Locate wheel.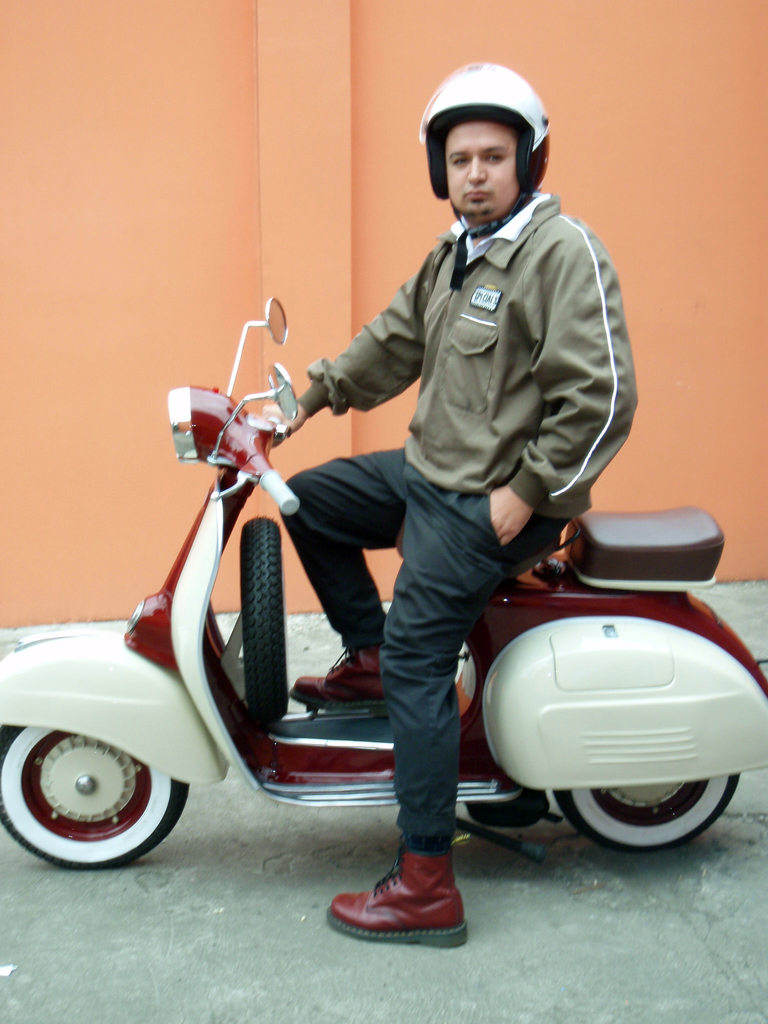
Bounding box: Rect(555, 774, 747, 852).
